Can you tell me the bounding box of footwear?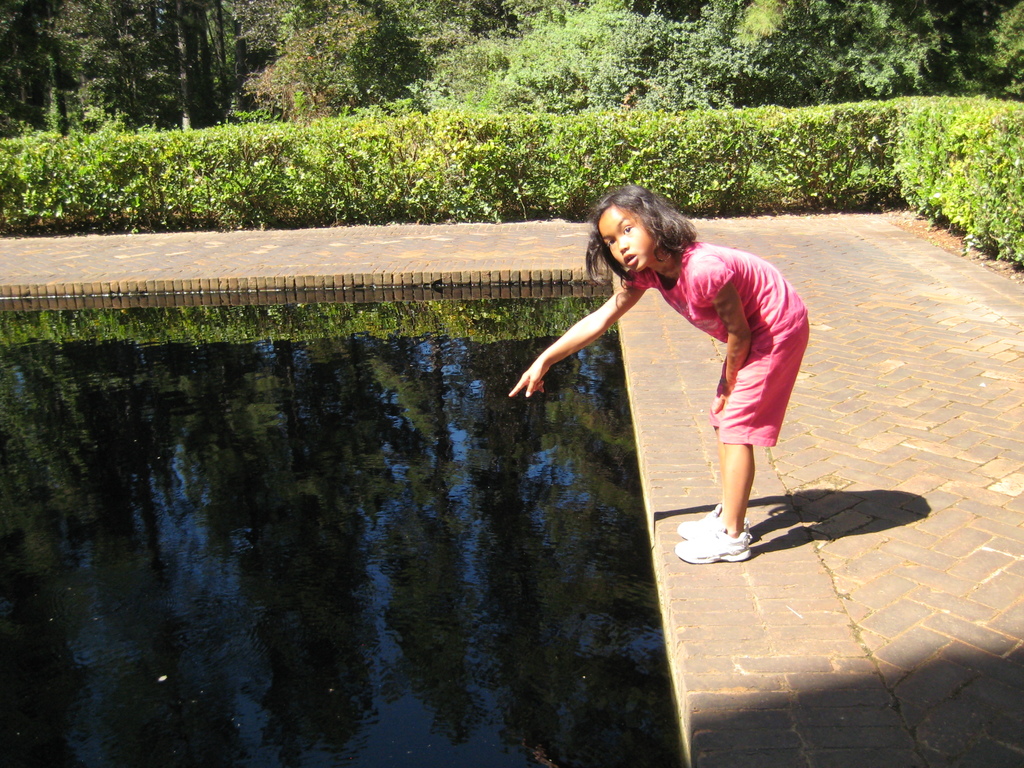
(675, 498, 751, 544).
